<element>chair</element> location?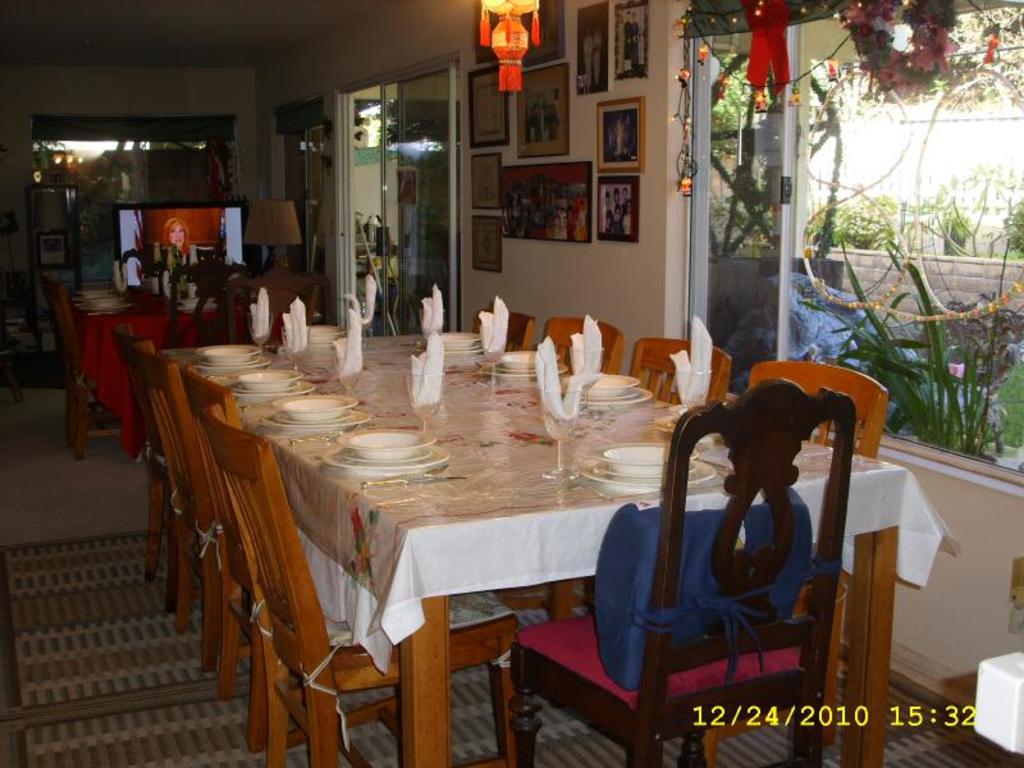
136/344/244/659
